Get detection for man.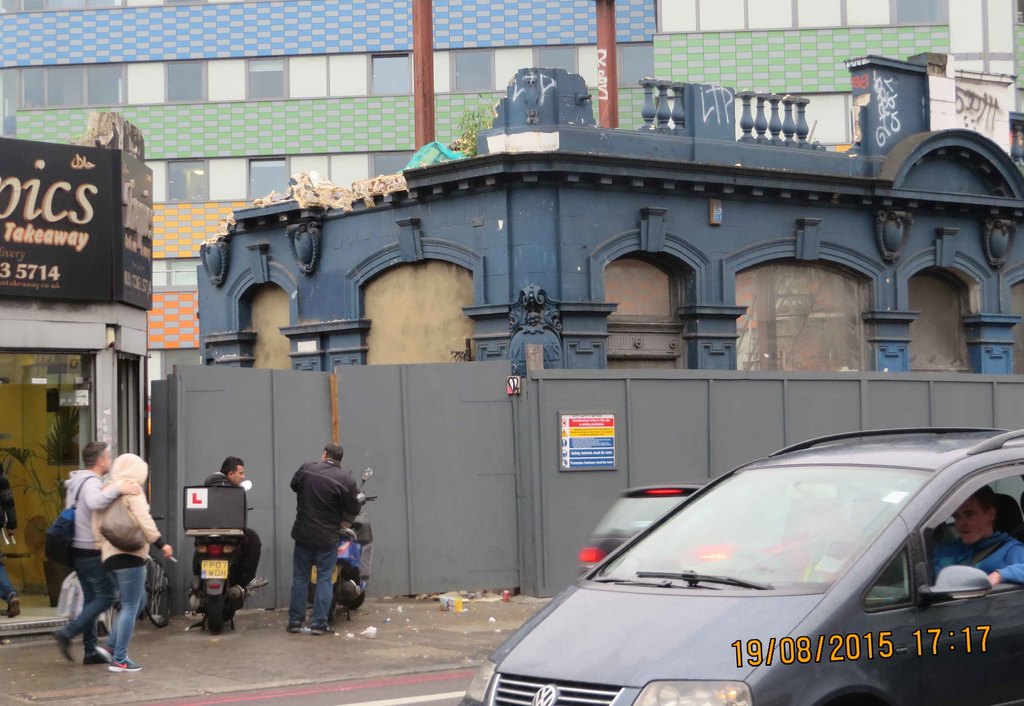
Detection: (188,460,268,594).
